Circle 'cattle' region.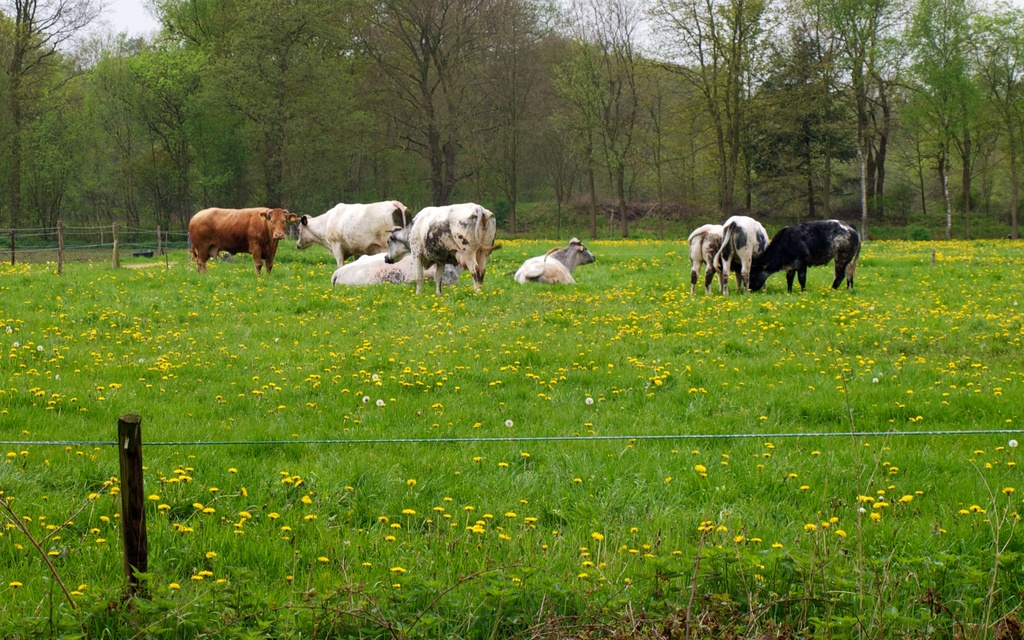
Region: locate(719, 214, 770, 298).
